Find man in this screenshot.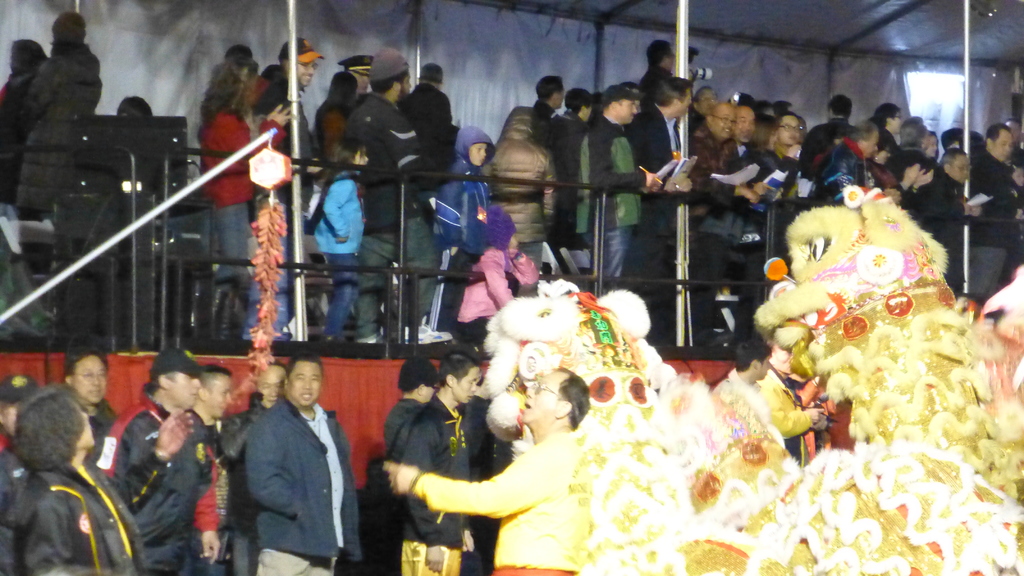
The bounding box for man is <box>575,88,660,292</box>.
